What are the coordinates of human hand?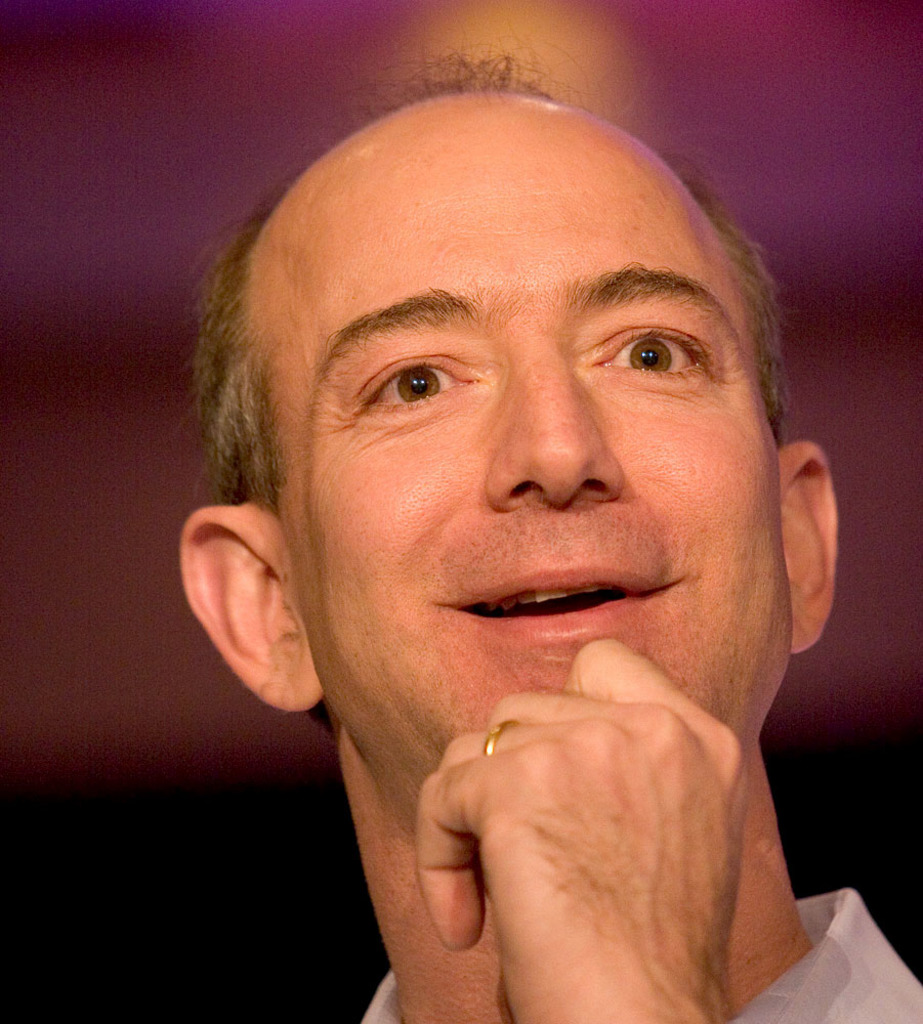
[x1=425, y1=673, x2=784, y2=994].
